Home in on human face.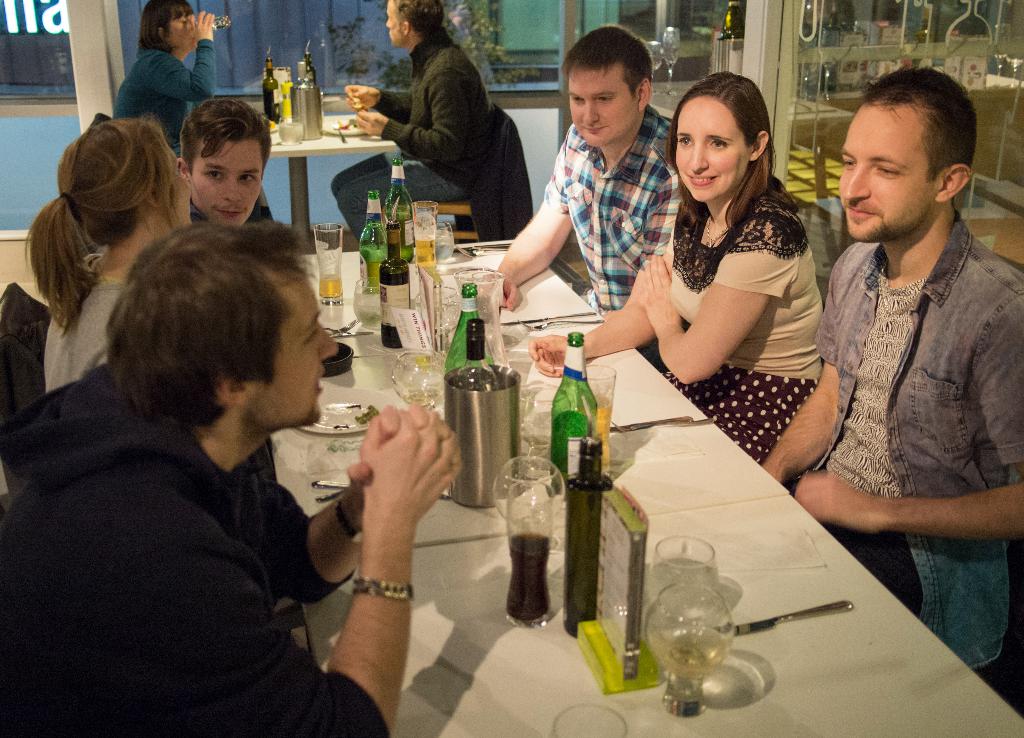
Homed in at x1=188 y1=136 x2=268 y2=227.
